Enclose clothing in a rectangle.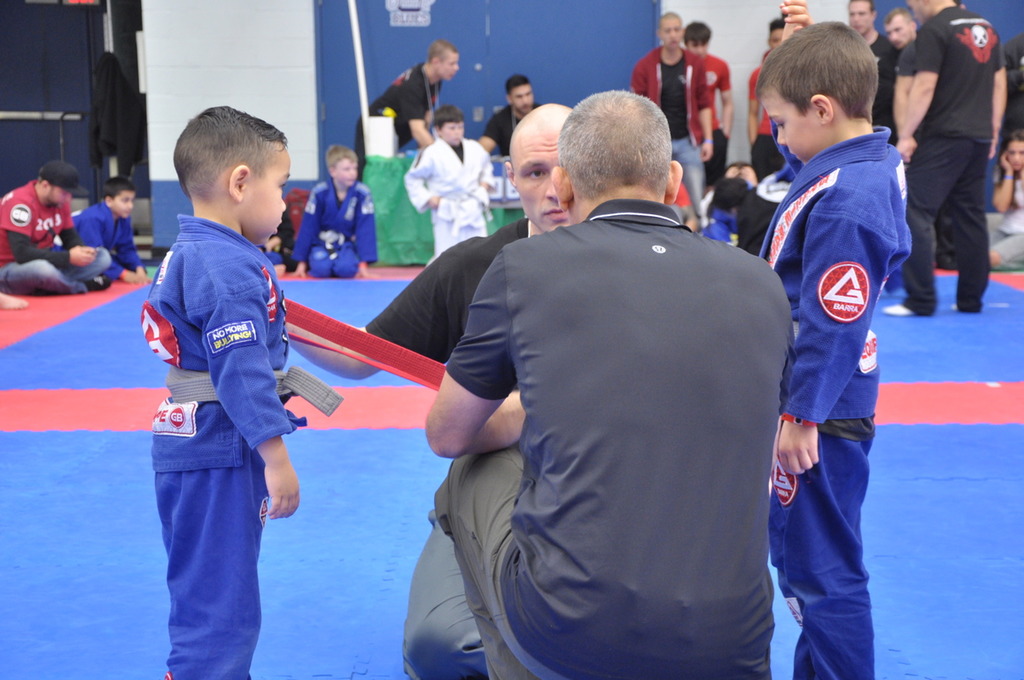
x1=748, y1=59, x2=772, y2=131.
